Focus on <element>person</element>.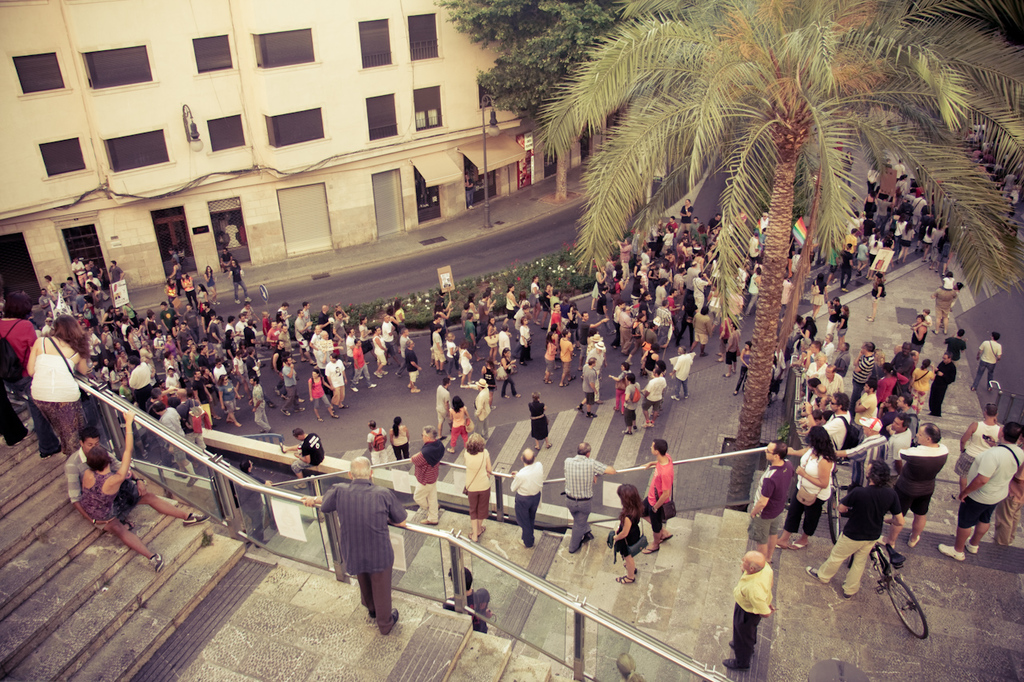
Focused at left=717, top=549, right=784, bottom=679.
